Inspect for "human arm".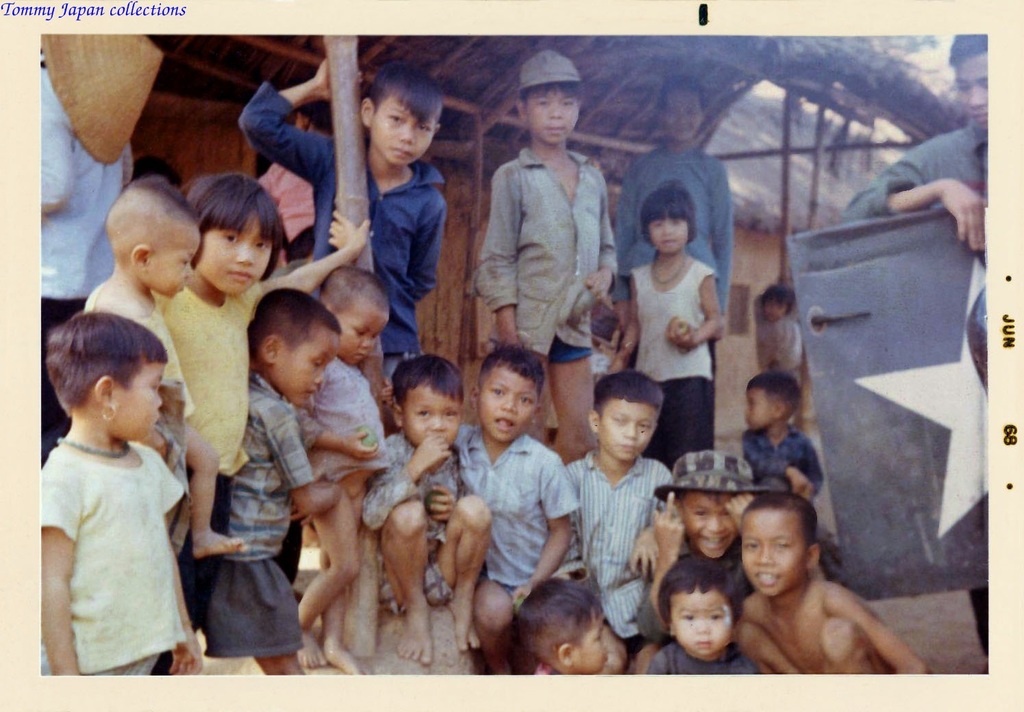
Inspection: (824, 571, 937, 693).
